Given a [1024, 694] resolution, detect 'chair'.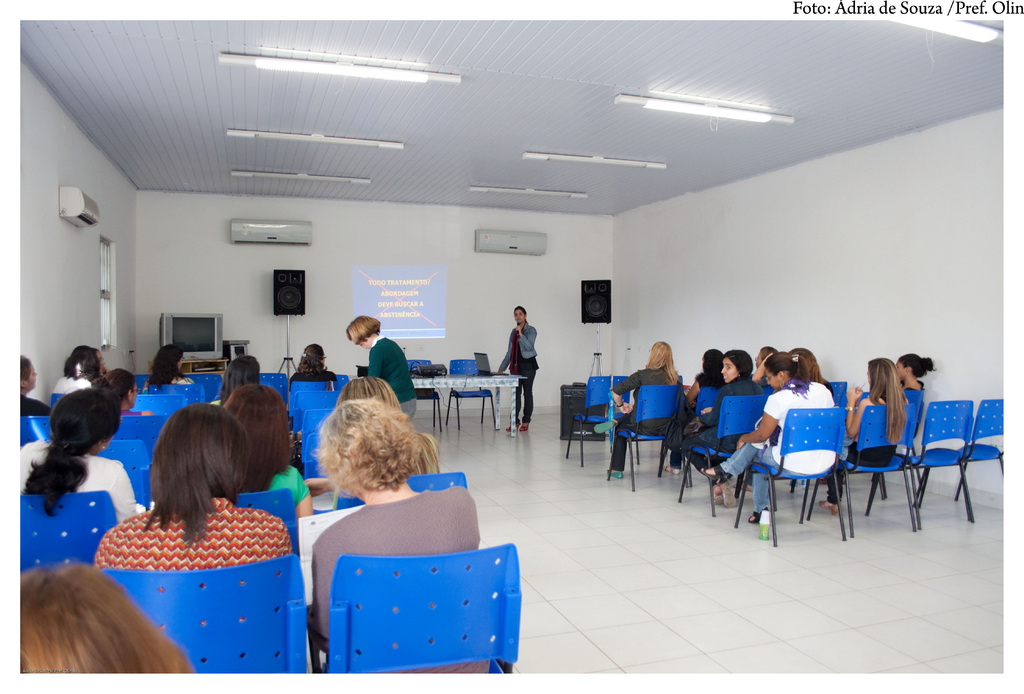
box(235, 492, 298, 556).
